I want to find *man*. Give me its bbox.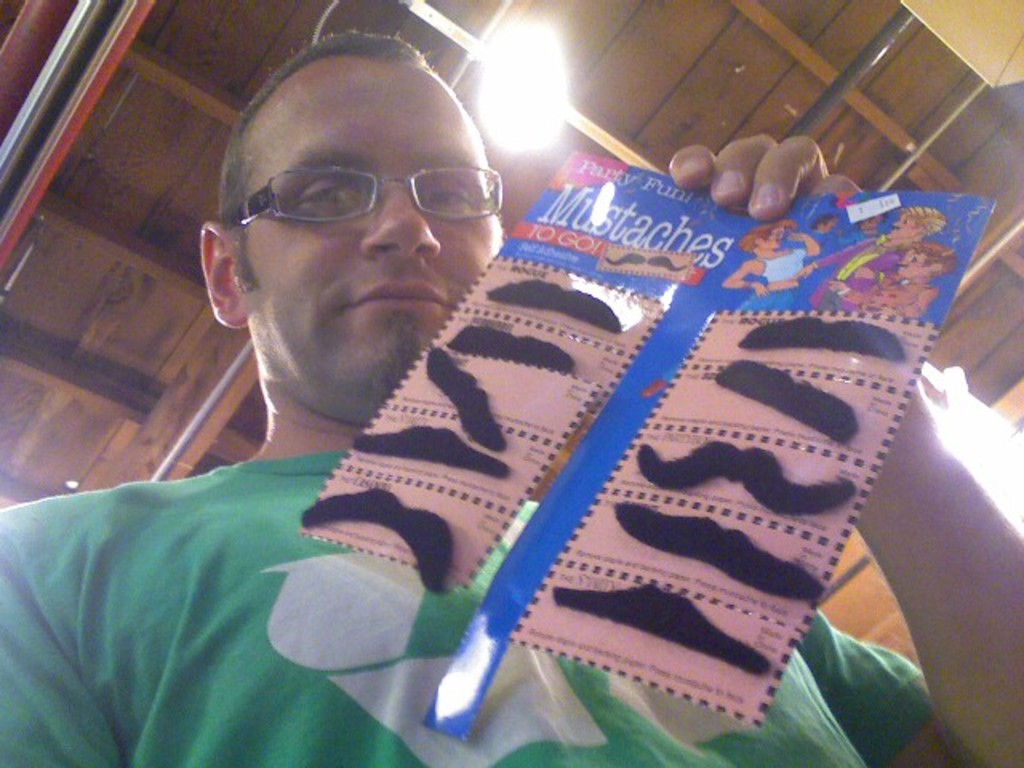
{"x1": 46, "y1": 29, "x2": 970, "y2": 746}.
